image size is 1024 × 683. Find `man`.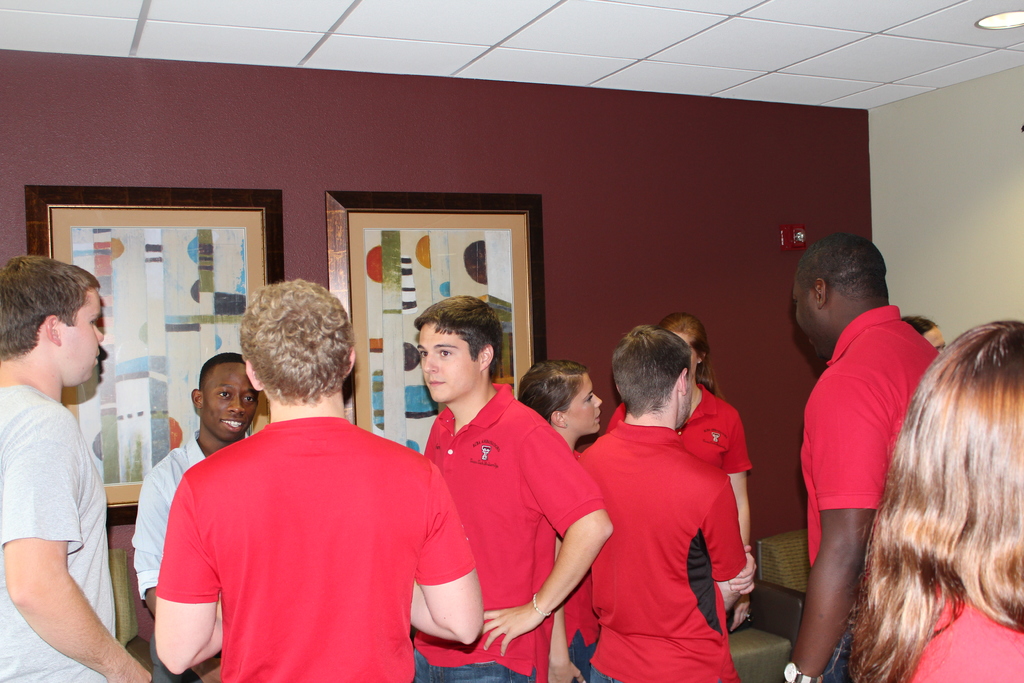
rect(0, 252, 150, 682).
